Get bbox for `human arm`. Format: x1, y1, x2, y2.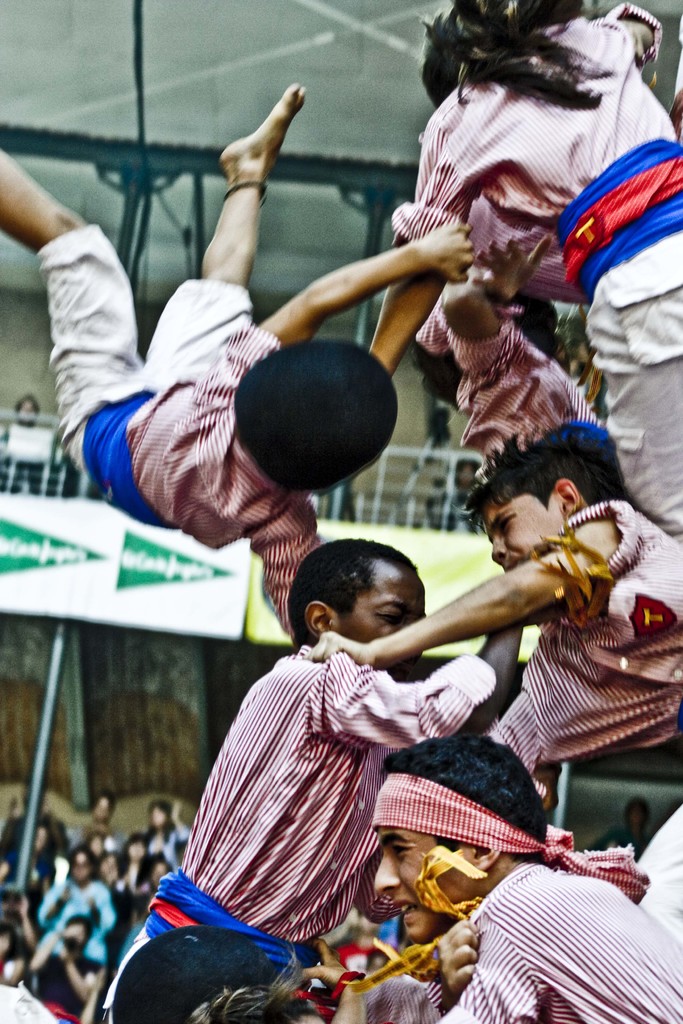
434, 912, 544, 1023.
